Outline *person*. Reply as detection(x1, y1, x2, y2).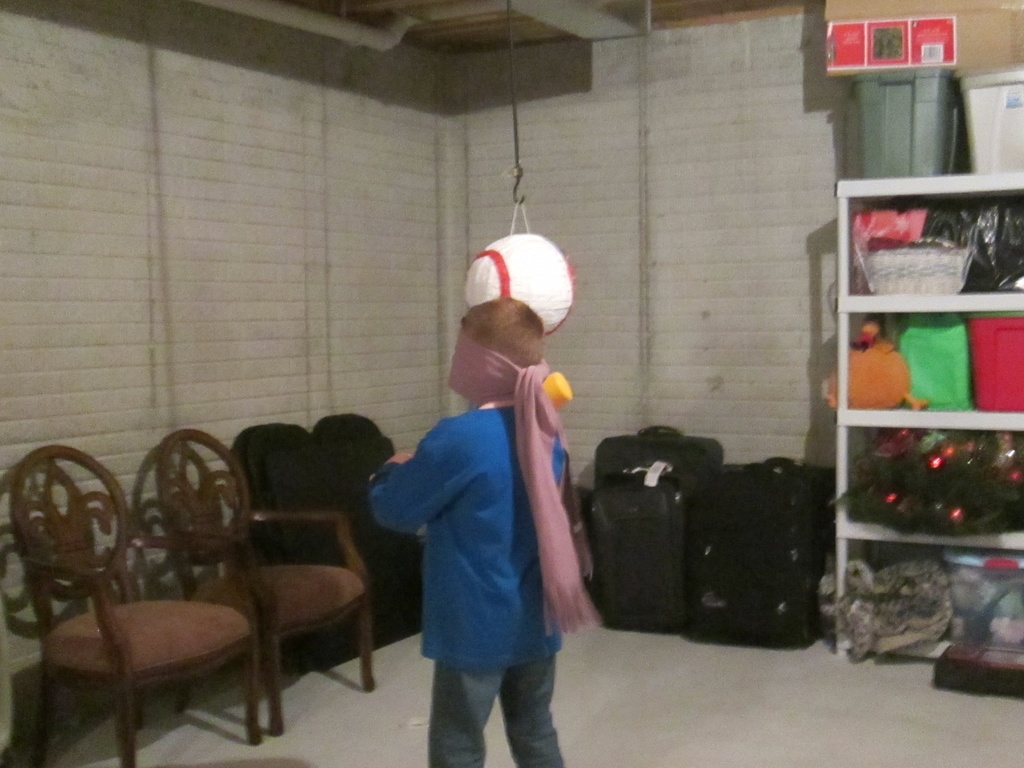
detection(365, 231, 588, 767).
